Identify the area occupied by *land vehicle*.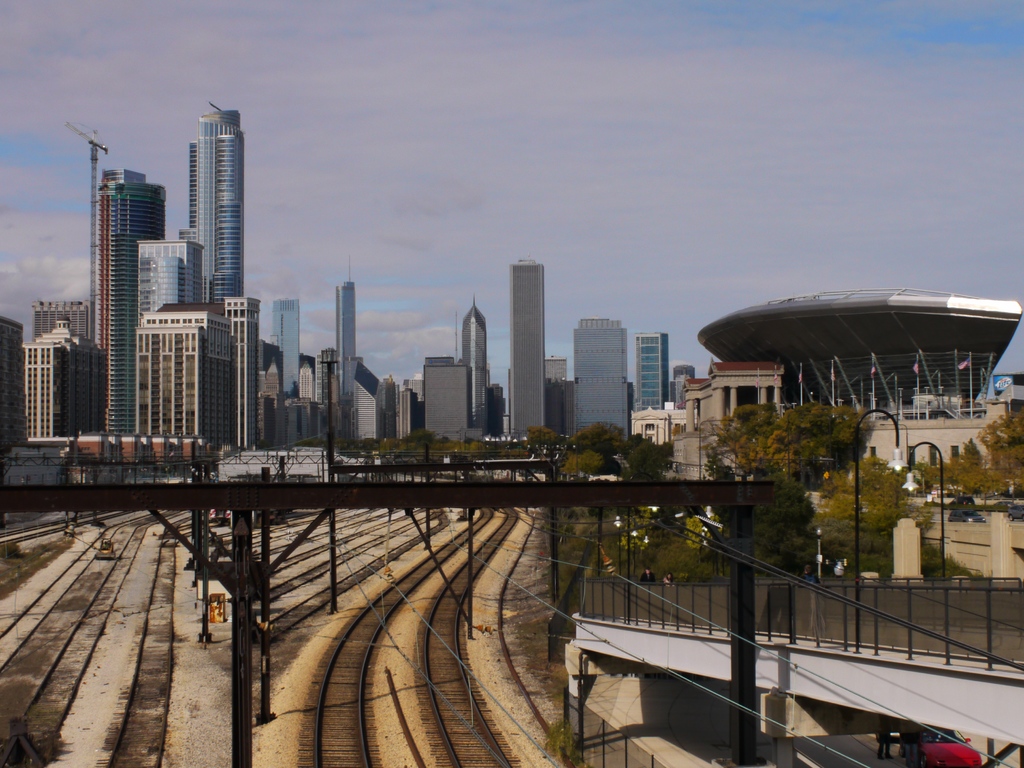
Area: <bbox>87, 536, 119, 560</bbox>.
